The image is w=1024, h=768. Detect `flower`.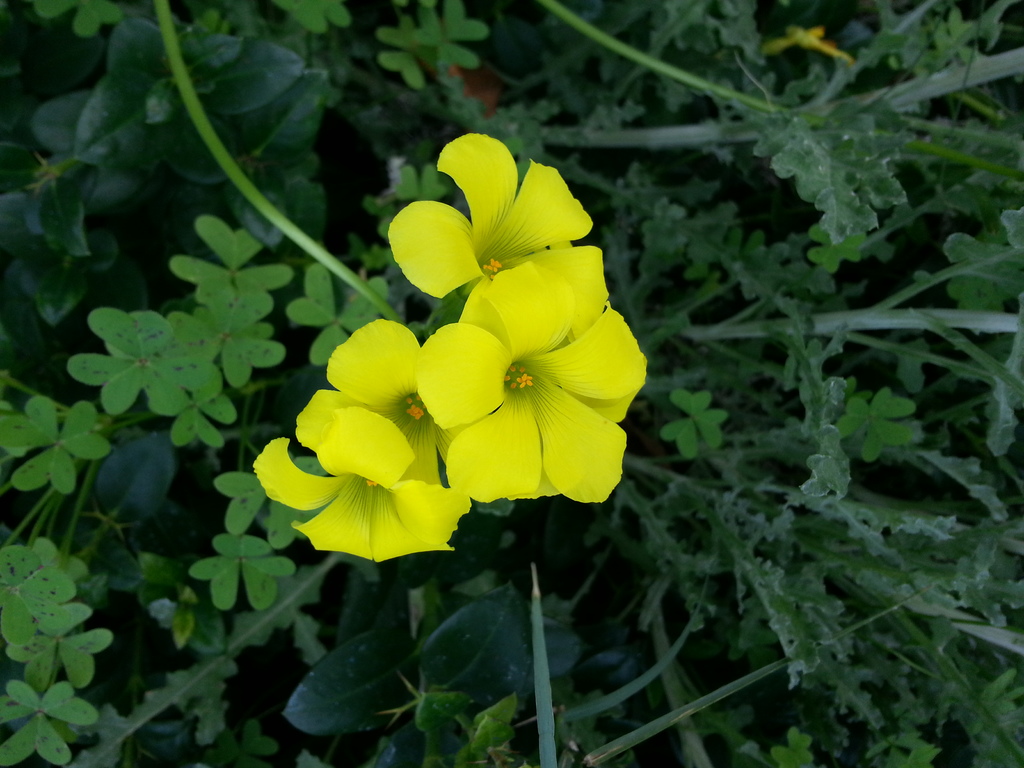
Detection: 250, 410, 474, 572.
